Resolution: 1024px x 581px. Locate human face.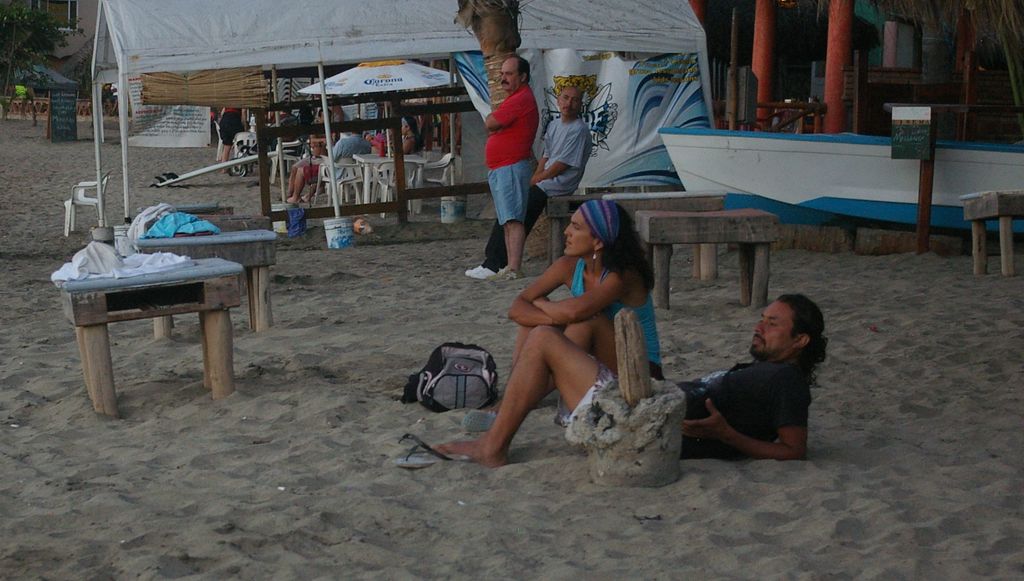
(x1=565, y1=211, x2=593, y2=253).
